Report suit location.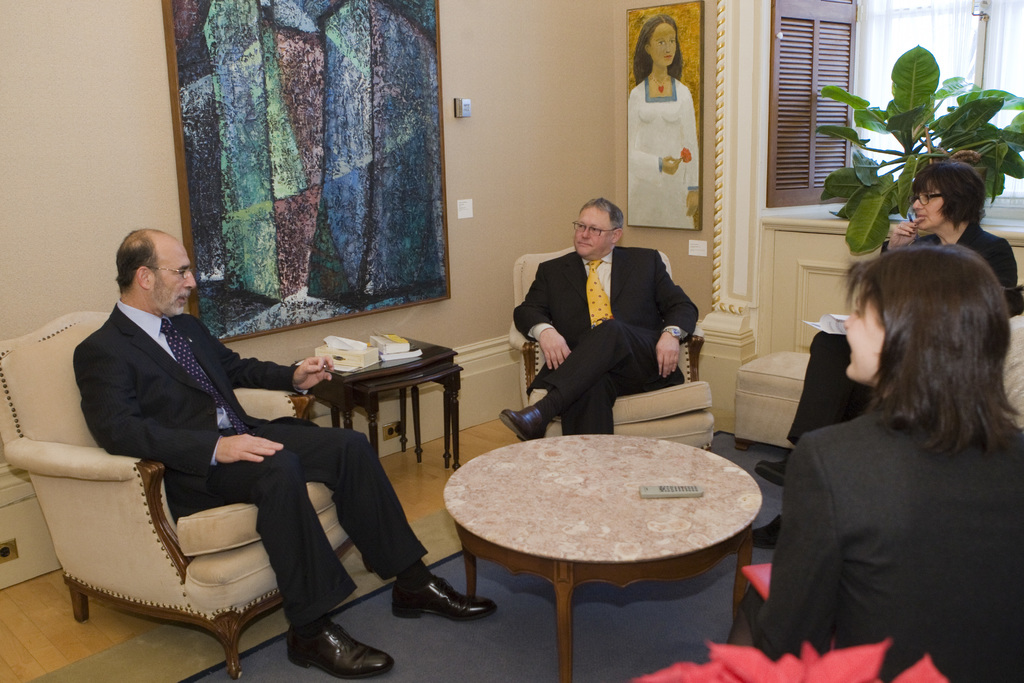
Report: Rect(76, 302, 429, 625).
